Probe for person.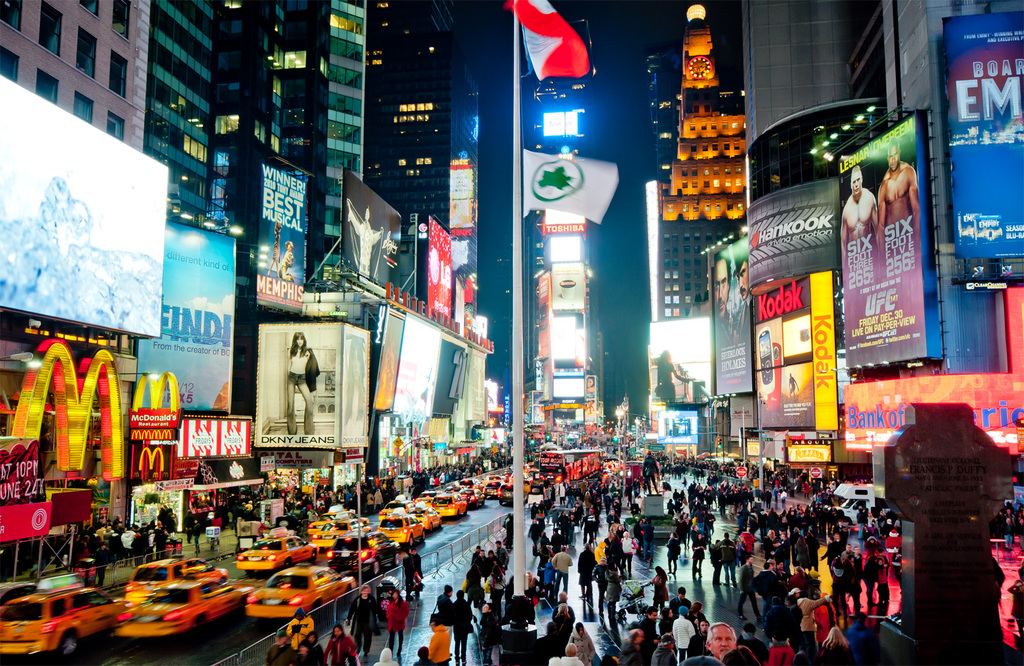
Probe result: (left=568, top=626, right=598, bottom=658).
